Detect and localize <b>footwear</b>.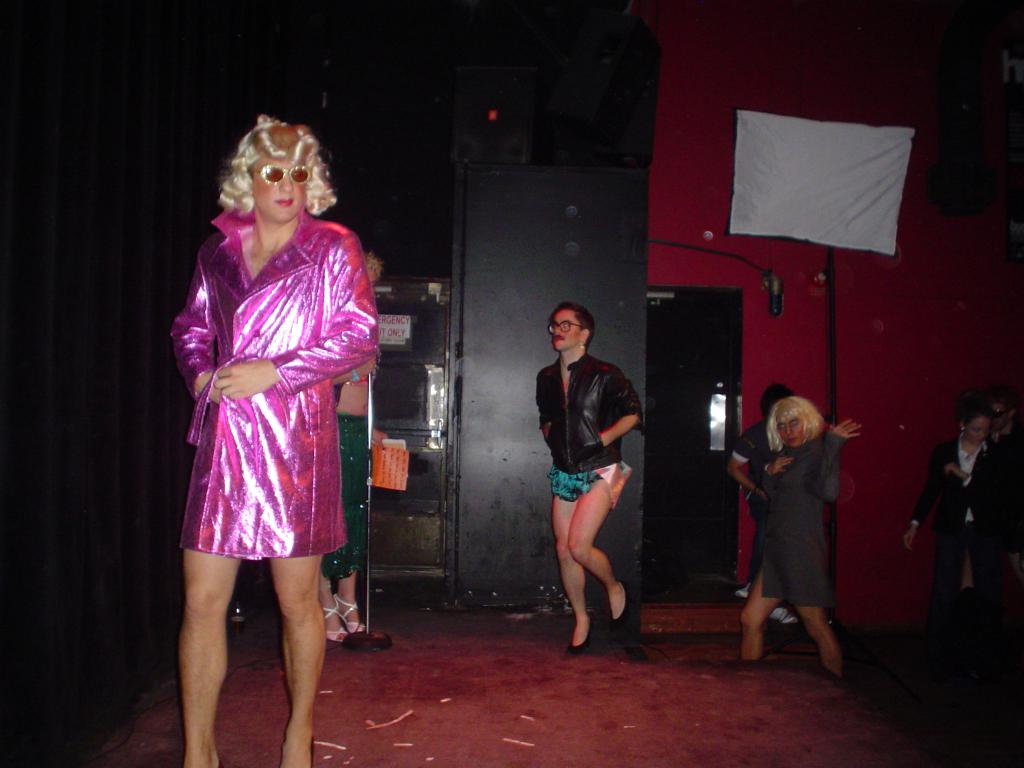
Localized at (left=564, top=610, right=597, bottom=658).
